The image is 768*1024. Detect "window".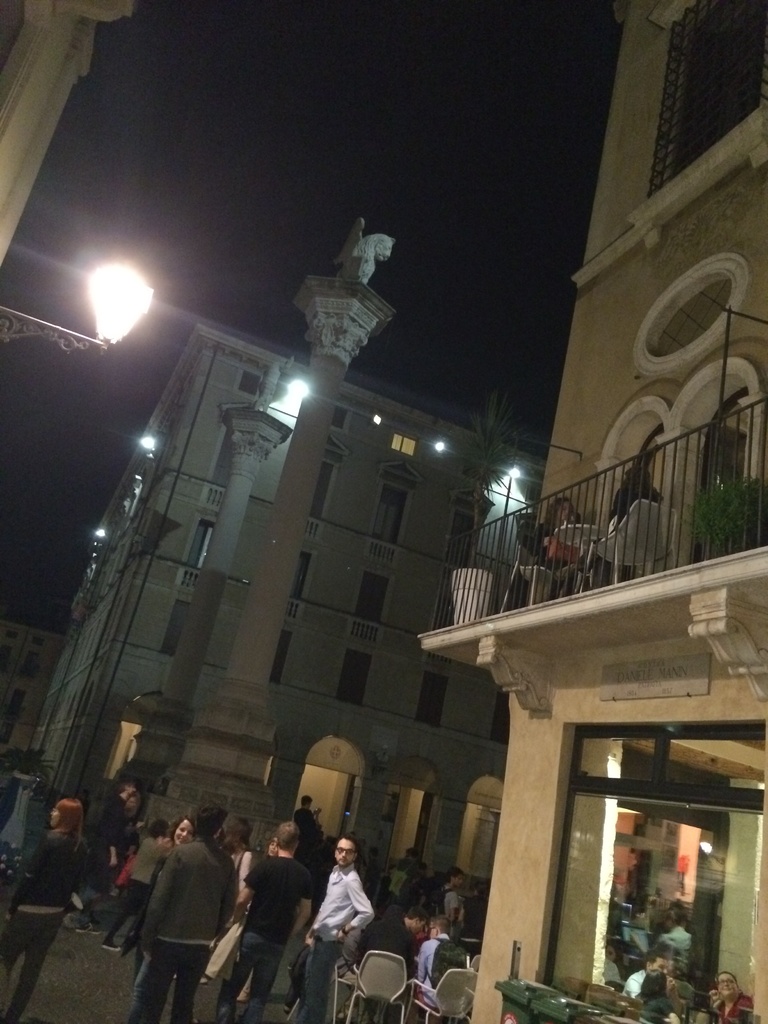
Detection: x1=291 y1=541 x2=316 y2=597.
